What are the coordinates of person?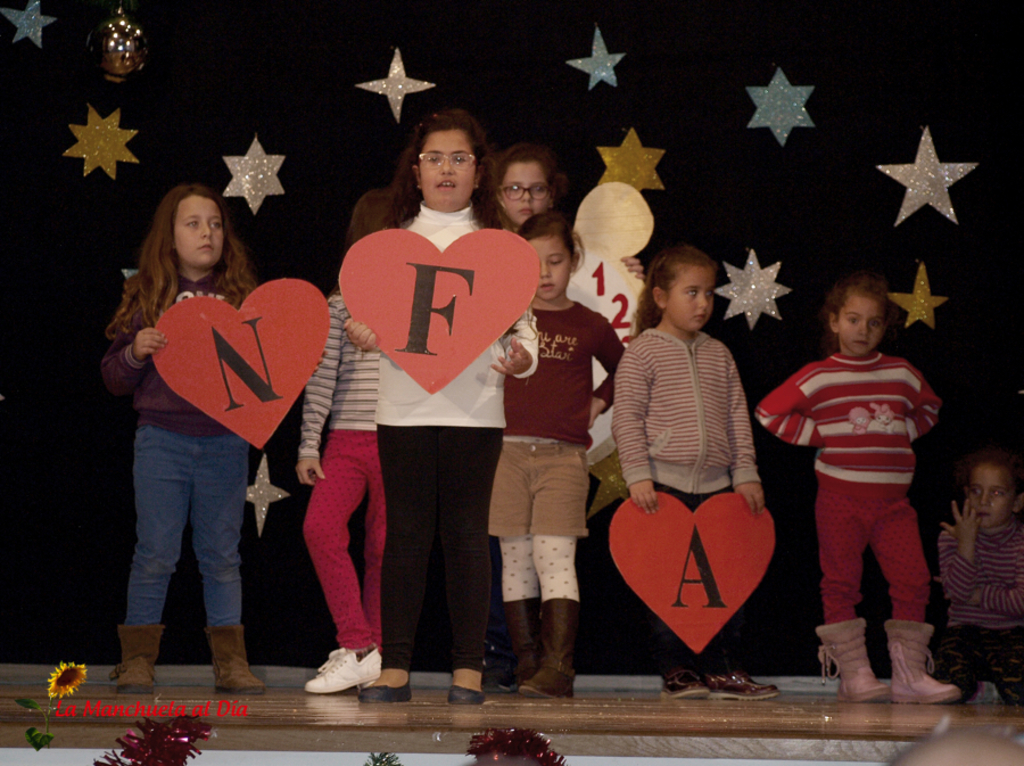
344,115,539,706.
